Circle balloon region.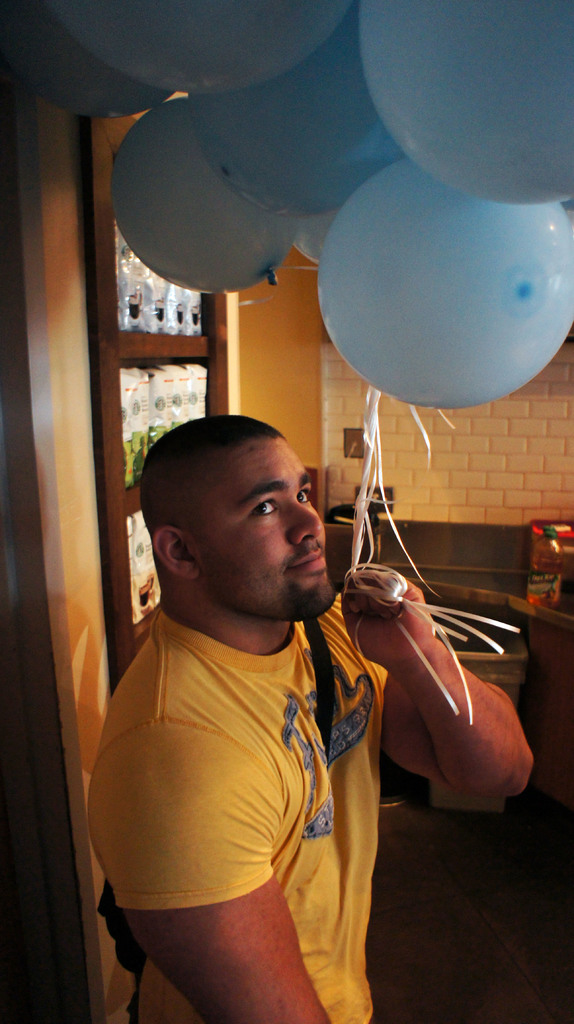
Region: select_region(293, 135, 403, 266).
